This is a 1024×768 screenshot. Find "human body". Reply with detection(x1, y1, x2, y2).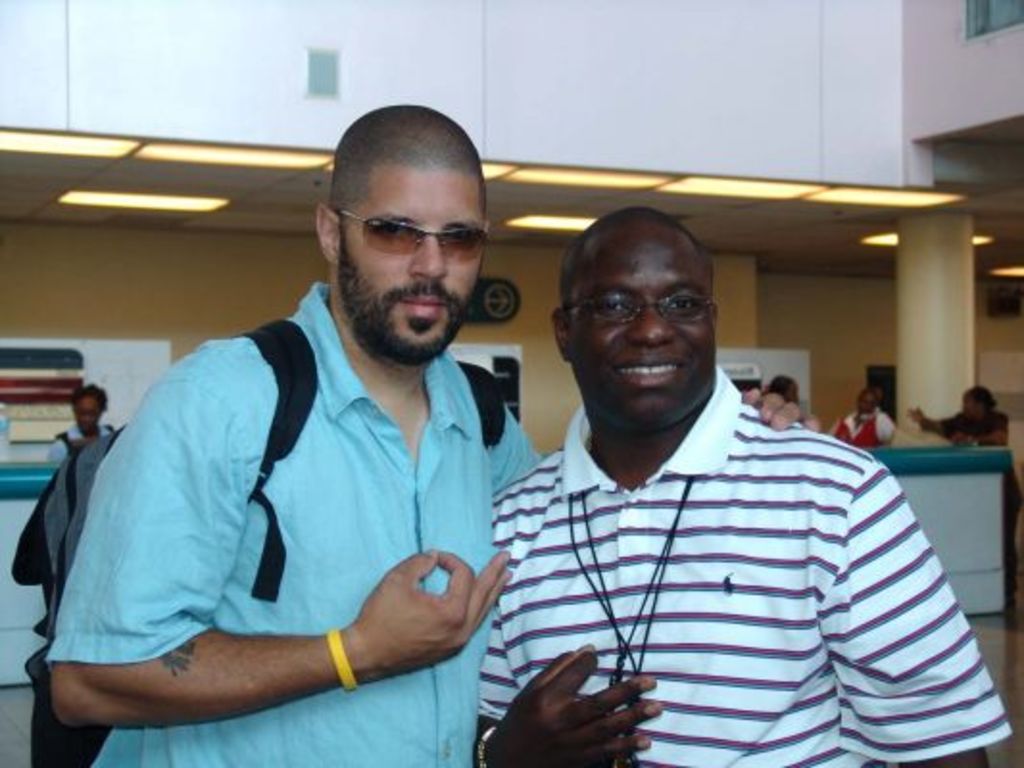
detection(903, 384, 1011, 451).
